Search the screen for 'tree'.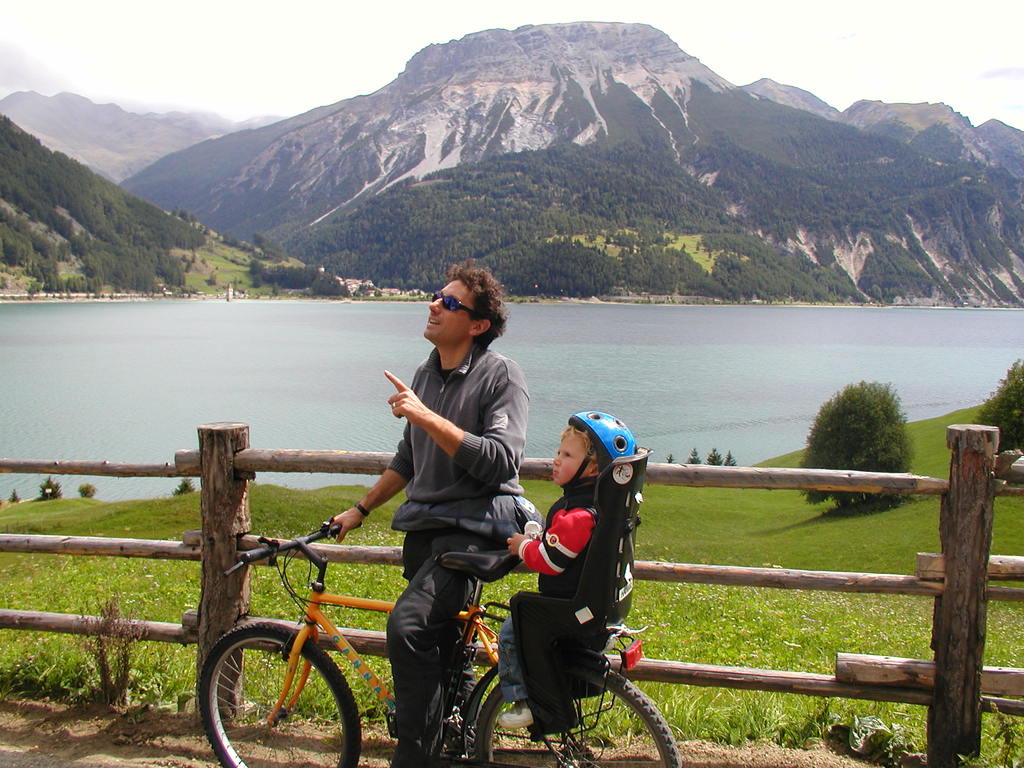
Found at l=808, t=379, r=915, b=487.
